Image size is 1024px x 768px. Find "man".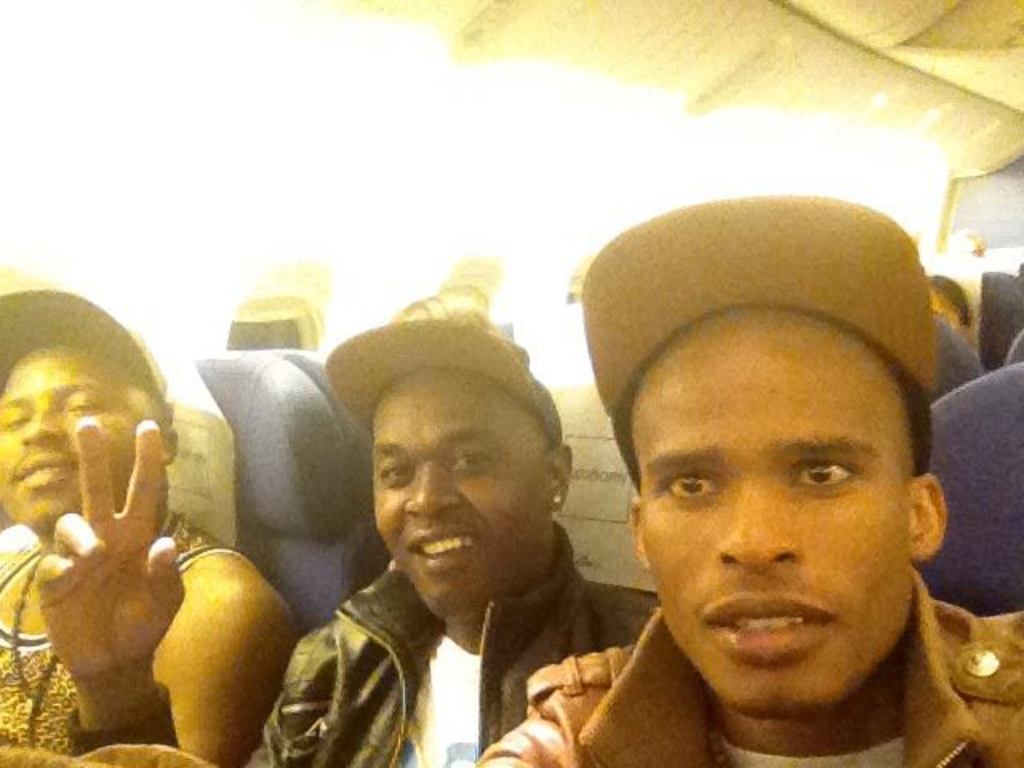
region(470, 173, 1022, 766).
